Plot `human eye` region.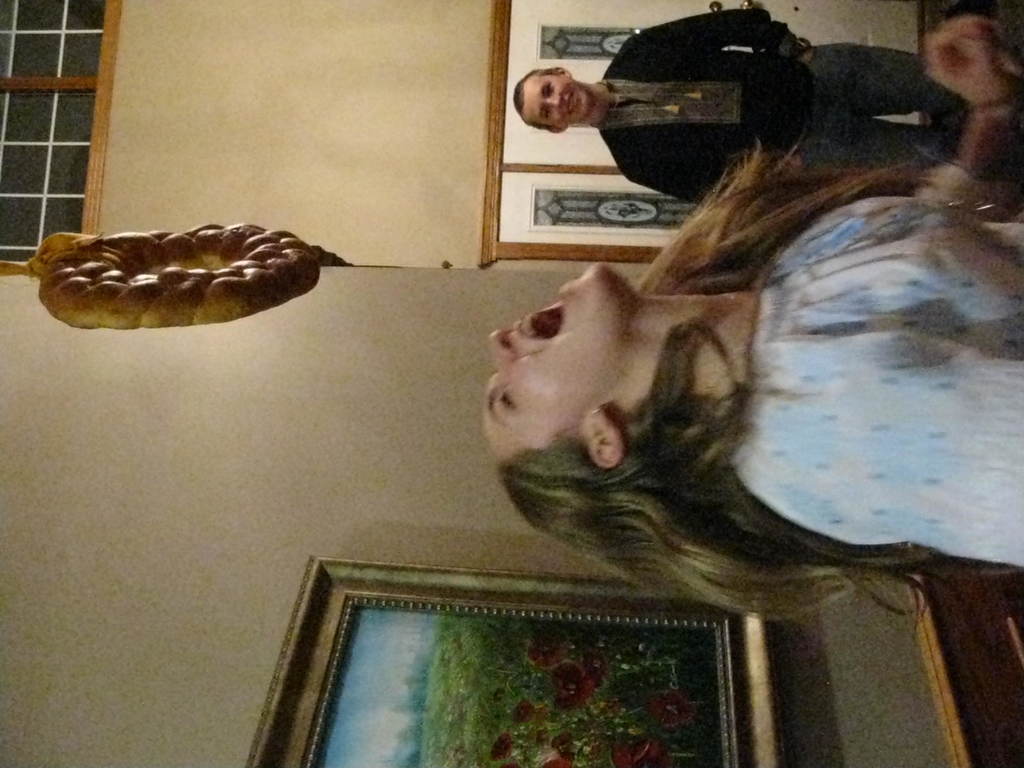
Plotted at <bbox>544, 85, 554, 101</bbox>.
